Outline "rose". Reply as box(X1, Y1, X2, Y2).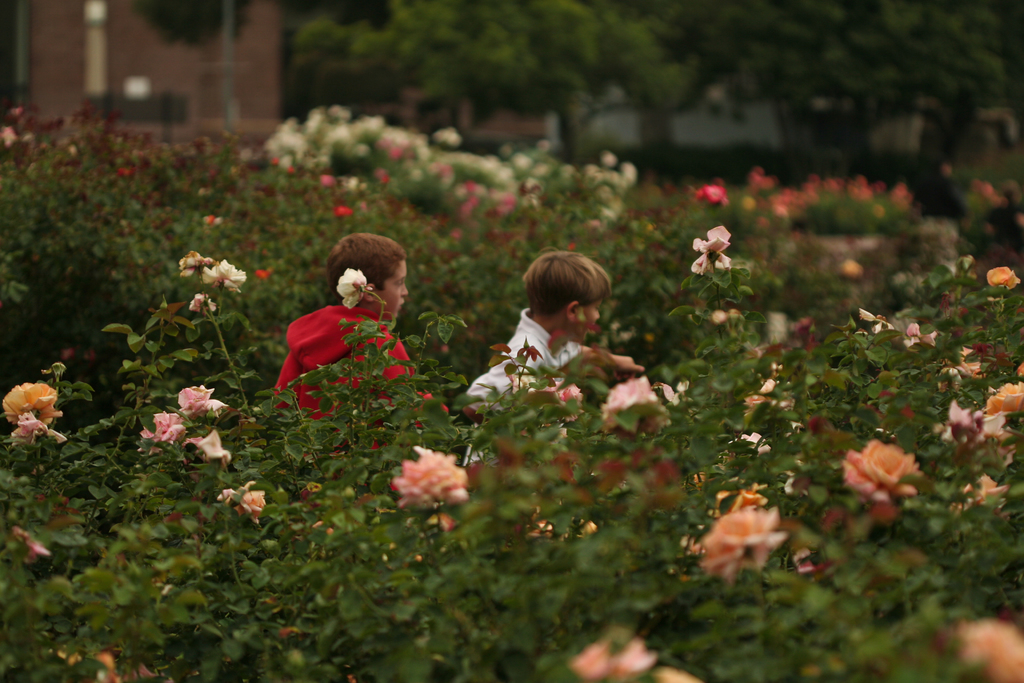
box(219, 481, 264, 518).
